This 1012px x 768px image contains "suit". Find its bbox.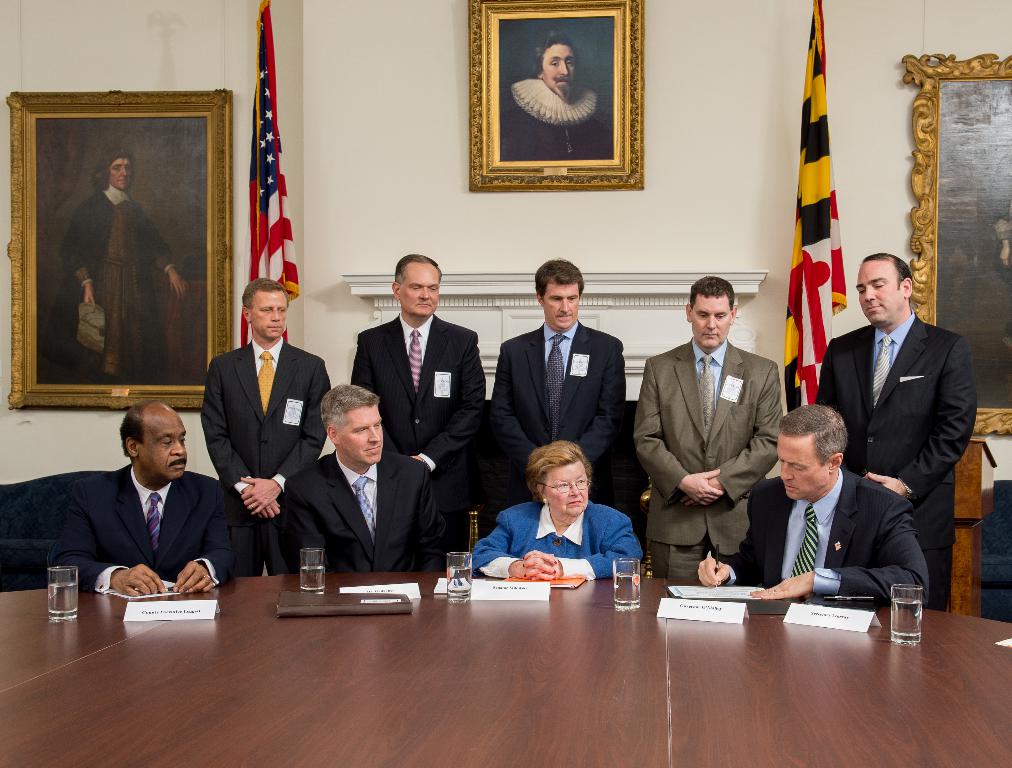
left=486, top=324, right=627, bottom=505.
